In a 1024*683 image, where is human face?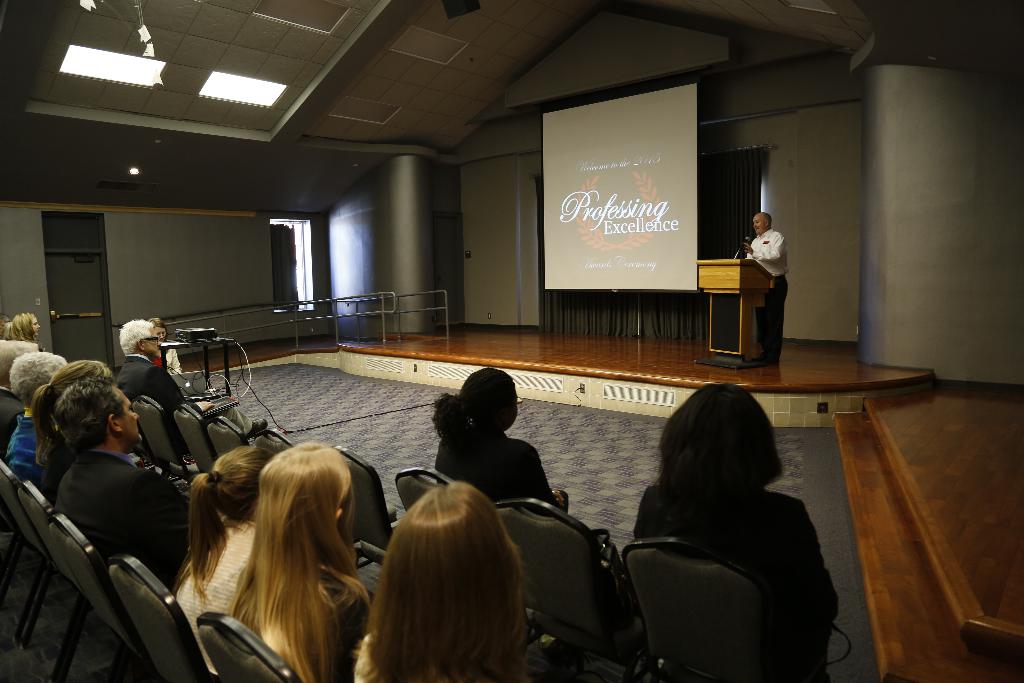
region(120, 388, 140, 441).
